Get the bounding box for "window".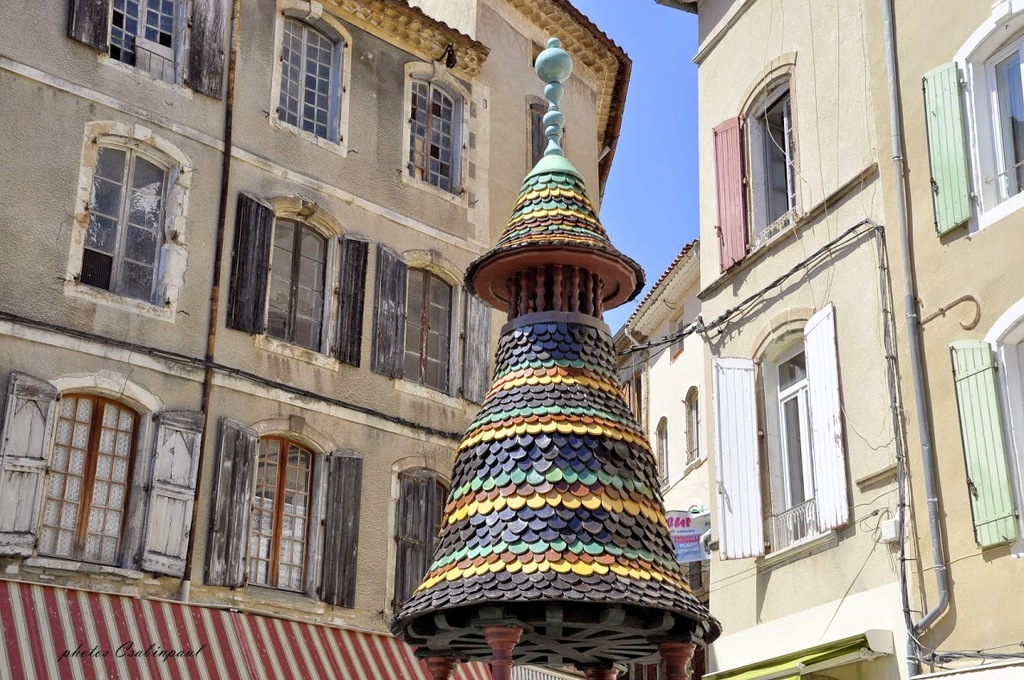
[70, 0, 226, 97].
